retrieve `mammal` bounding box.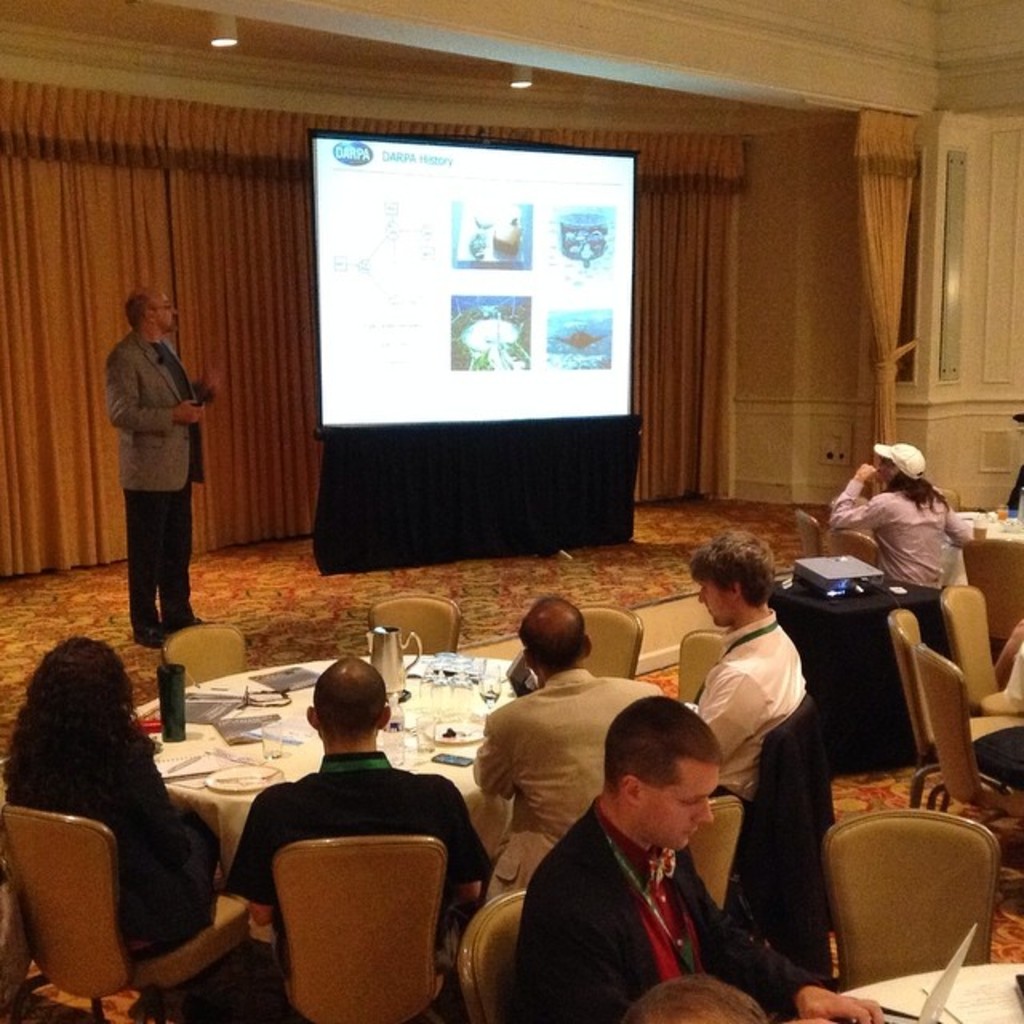
Bounding box: 222, 658, 501, 923.
